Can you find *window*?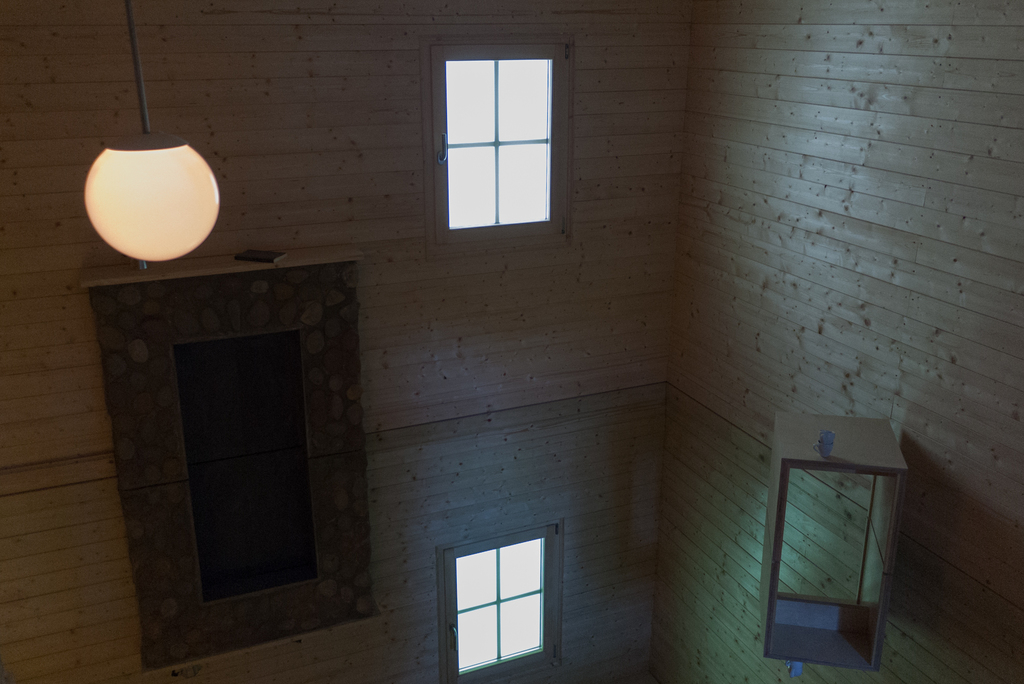
Yes, bounding box: bbox(433, 521, 572, 666).
